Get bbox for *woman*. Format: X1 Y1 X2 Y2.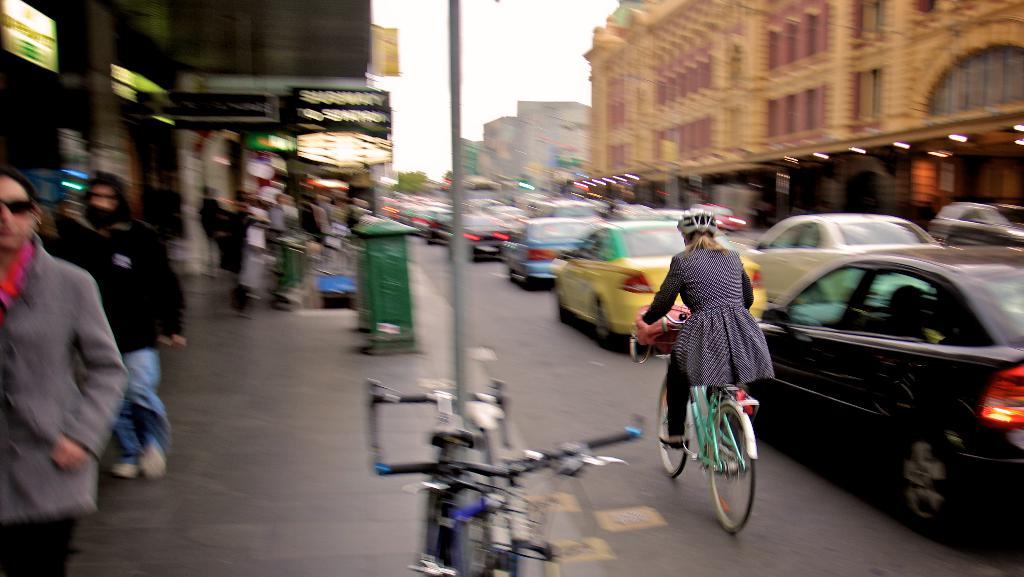
638 231 774 444.
